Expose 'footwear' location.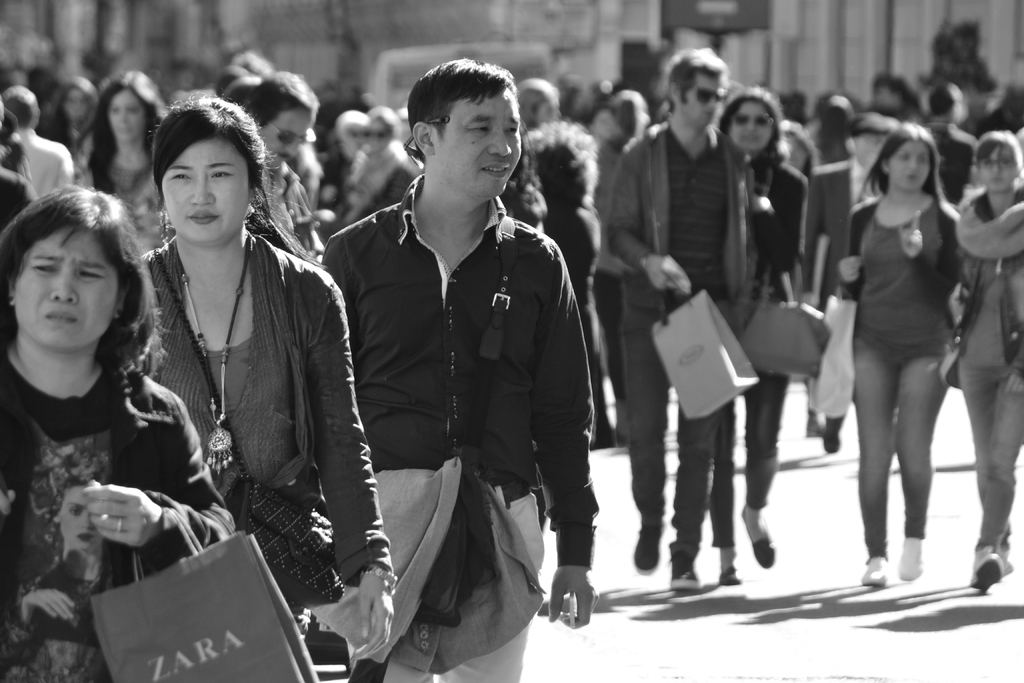
Exposed at x1=807, y1=411, x2=819, y2=440.
